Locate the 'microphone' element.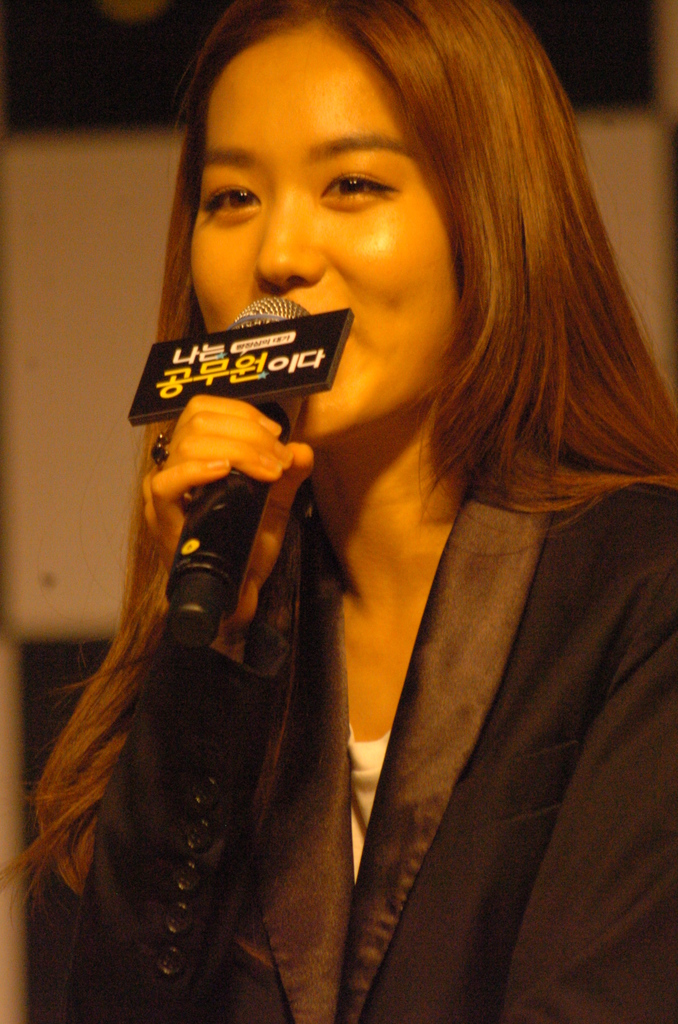
Element bbox: {"left": 188, "top": 289, "right": 318, "bottom": 653}.
